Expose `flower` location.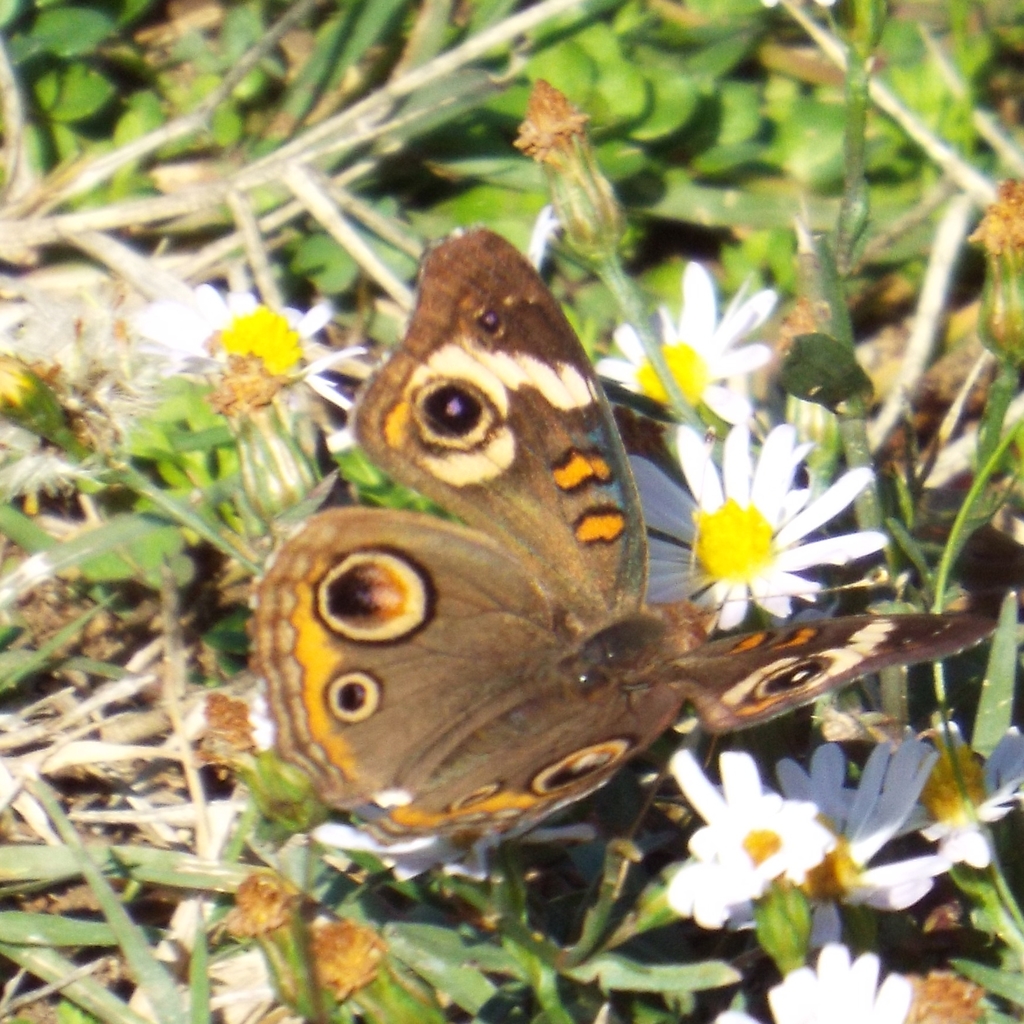
Exposed at l=717, t=953, r=932, b=1023.
